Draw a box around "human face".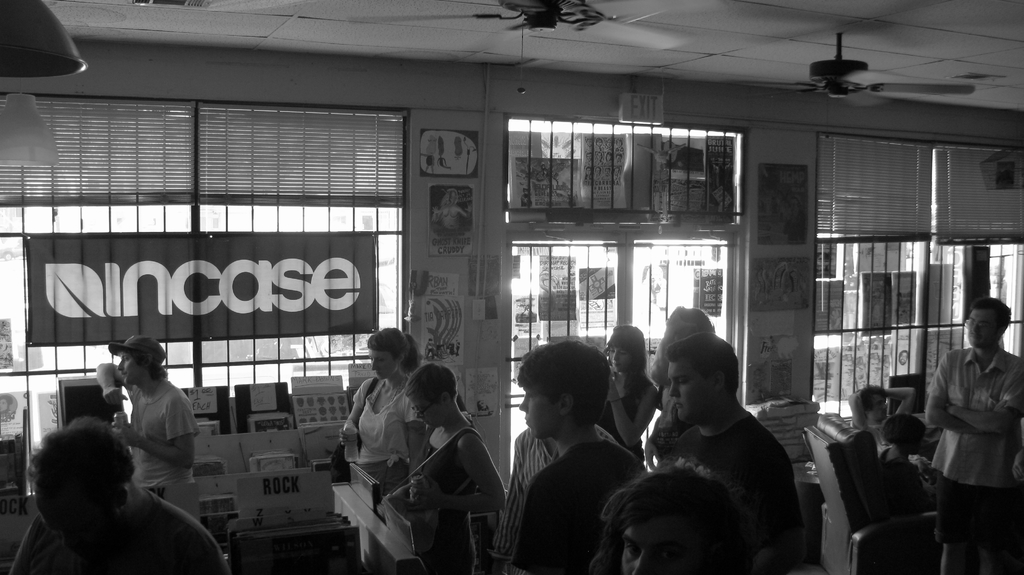
box(870, 395, 889, 420).
